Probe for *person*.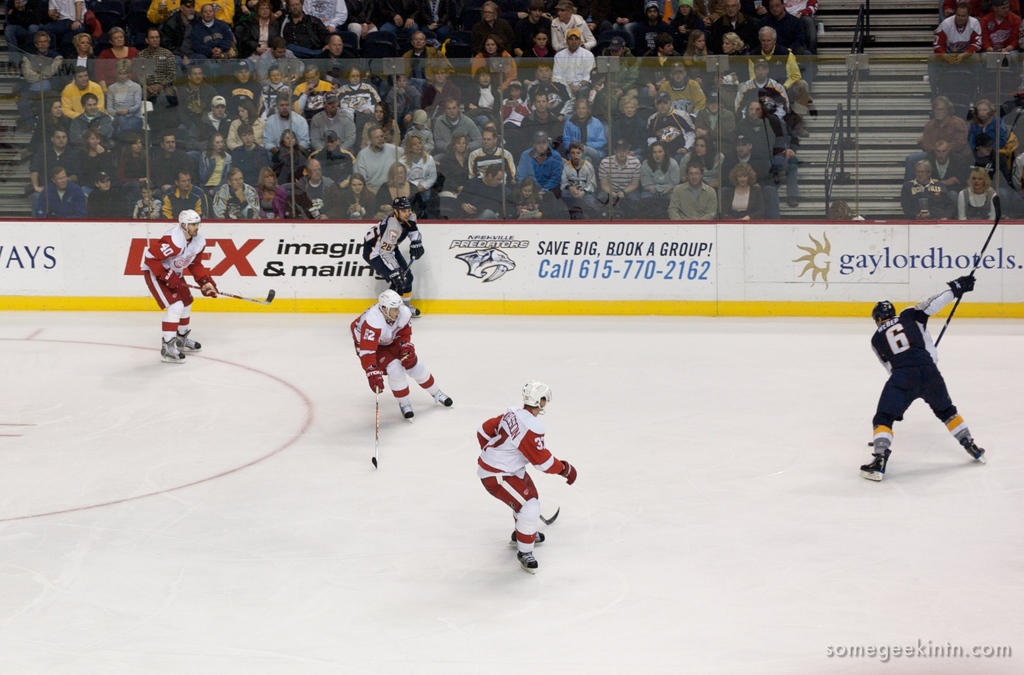
Probe result: 115/130/157/180.
